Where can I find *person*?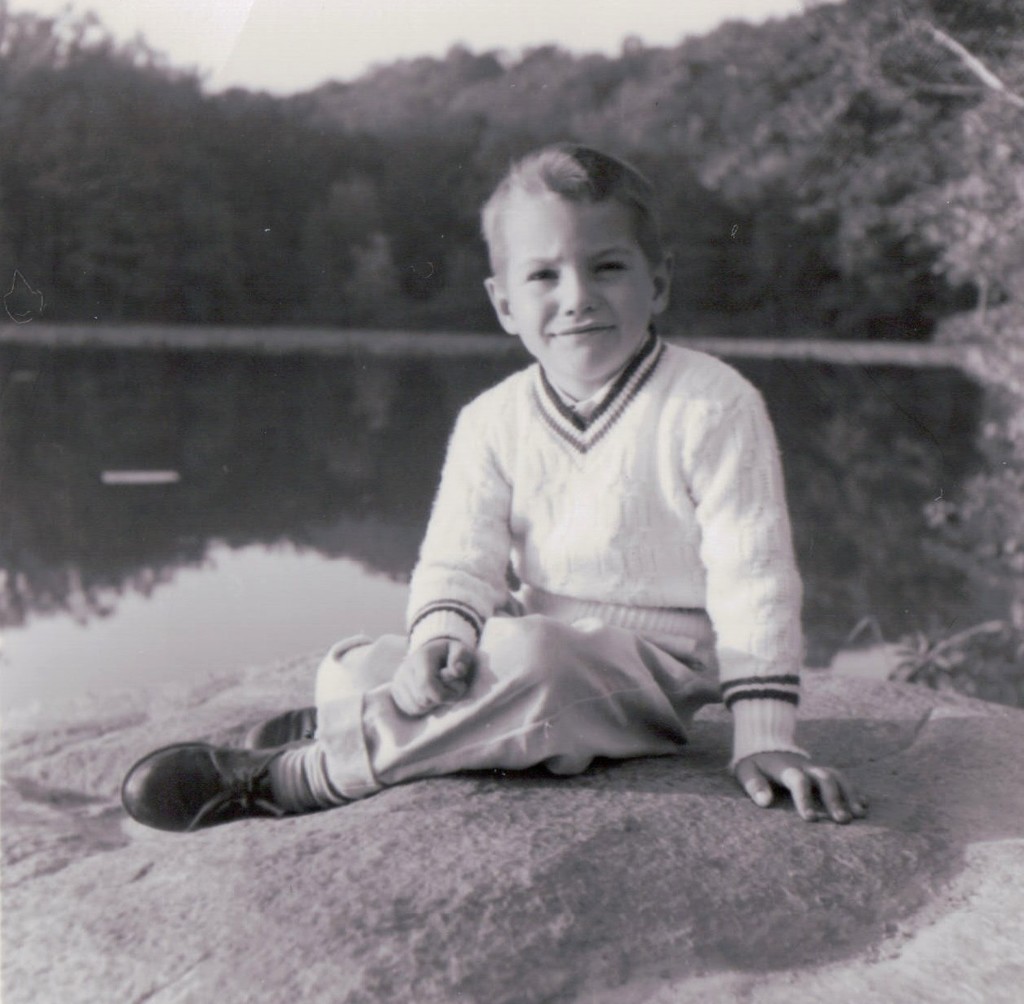
You can find it at x1=117 y1=135 x2=867 y2=837.
